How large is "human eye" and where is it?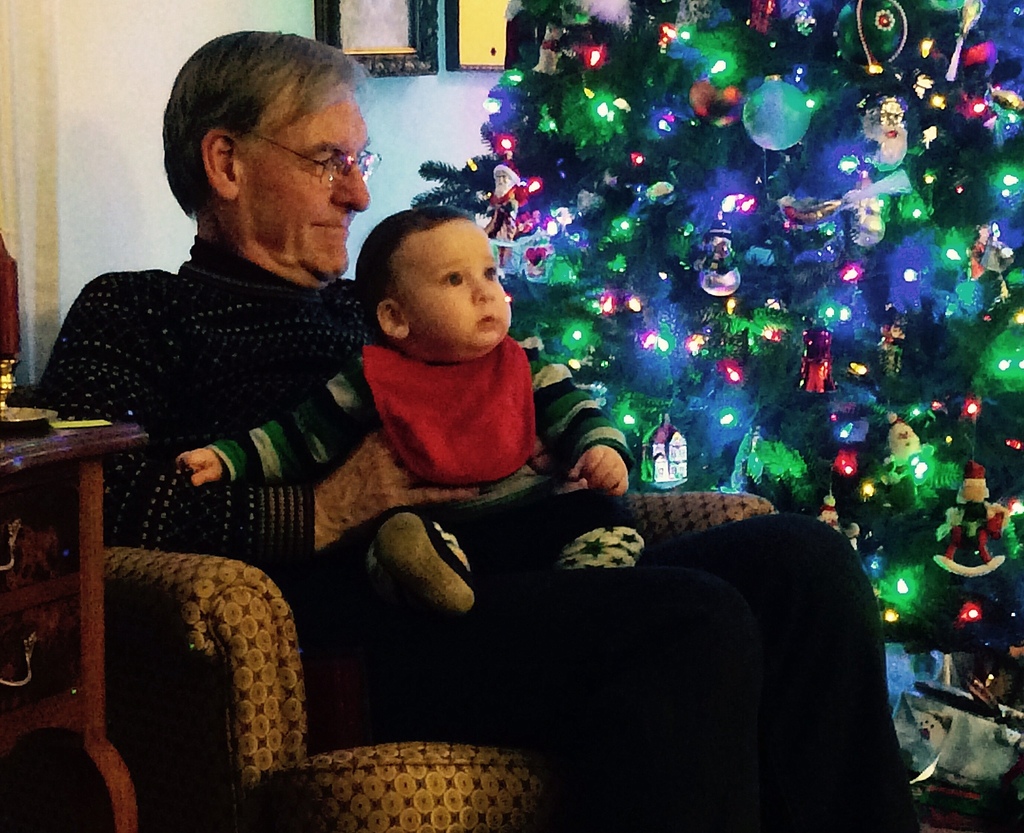
Bounding box: [305,153,337,174].
